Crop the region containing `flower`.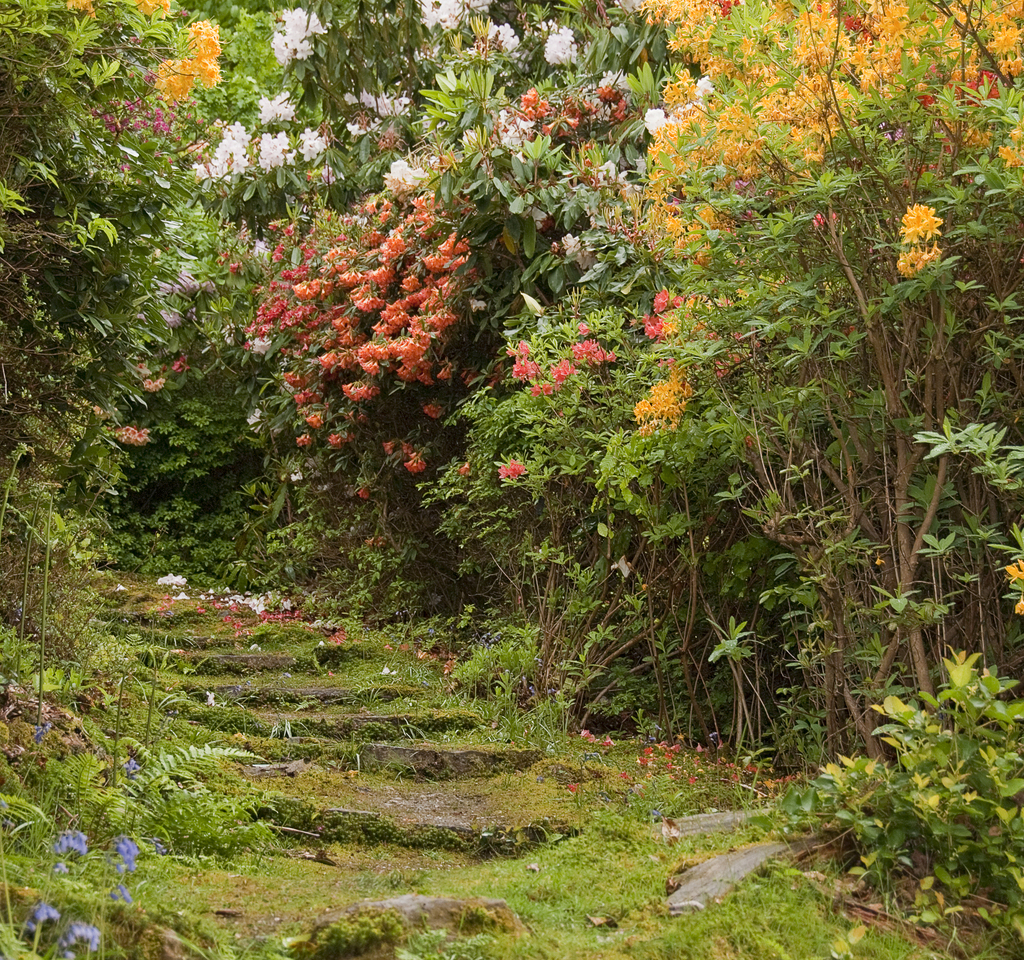
Crop region: x1=68, y1=924, x2=101, y2=950.
